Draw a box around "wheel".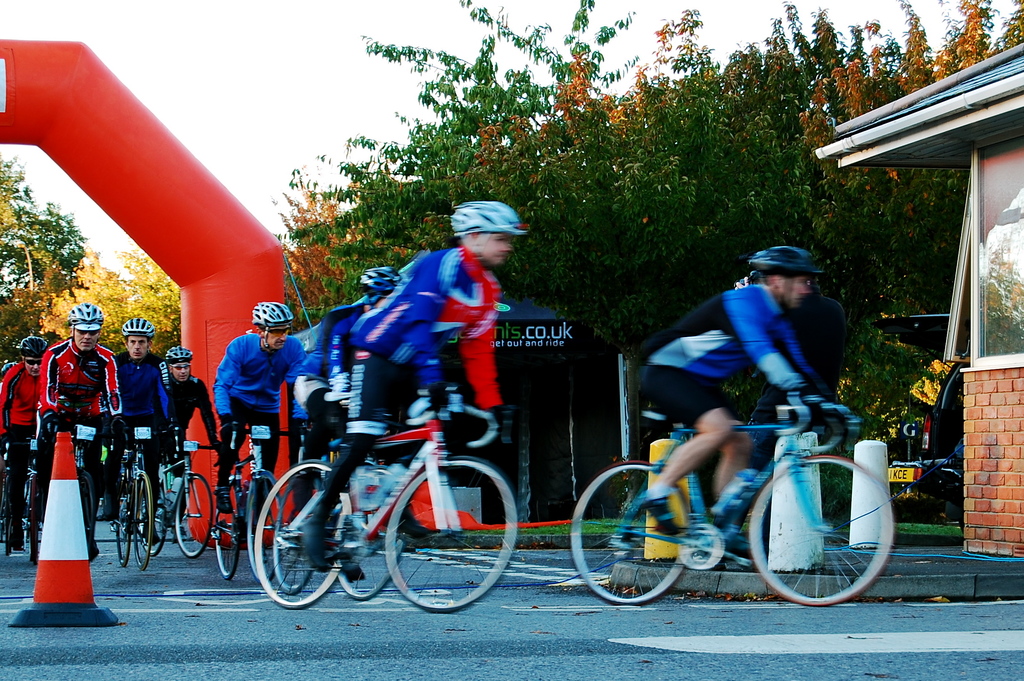
335,500,402,603.
